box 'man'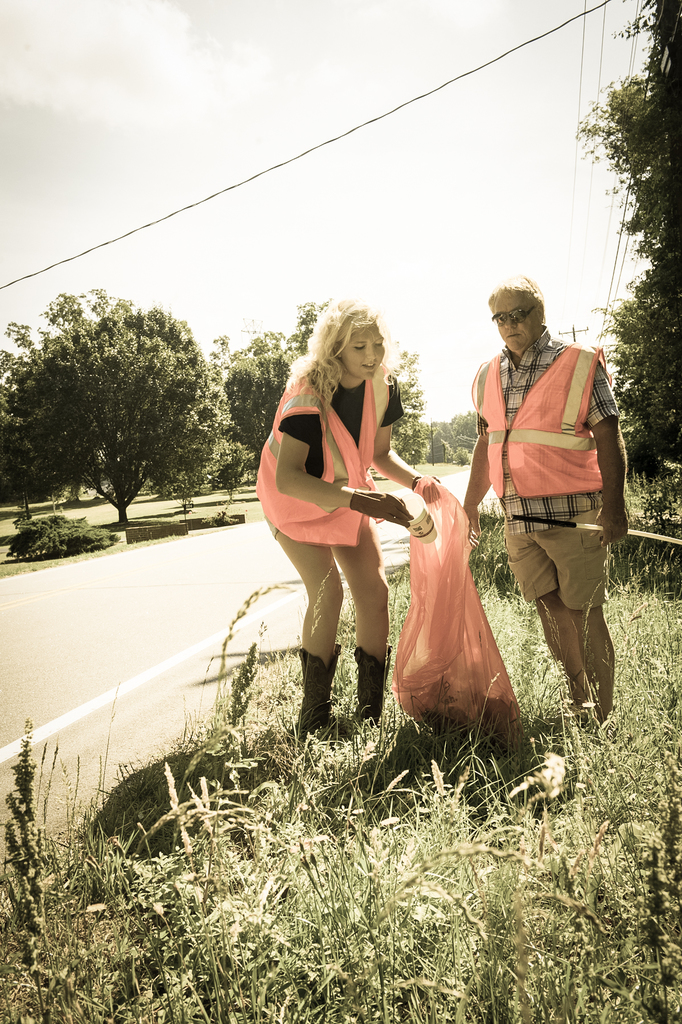
Rect(460, 273, 636, 728)
